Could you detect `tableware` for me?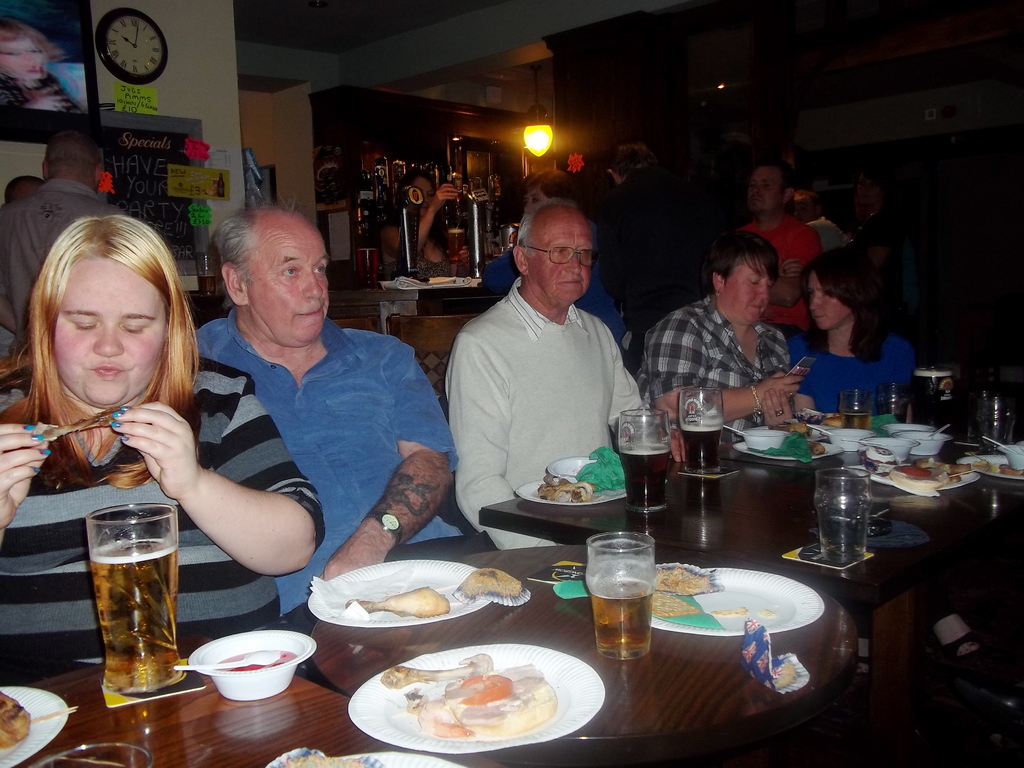
Detection result: box(447, 220, 468, 265).
